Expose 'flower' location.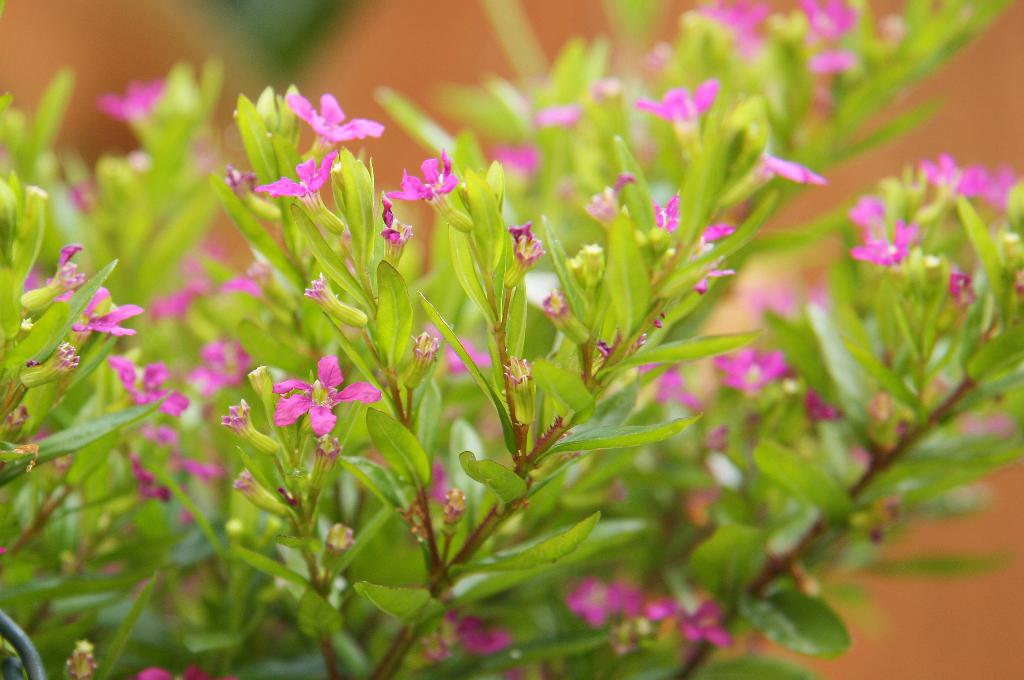
Exposed at [x1=797, y1=0, x2=870, y2=38].
